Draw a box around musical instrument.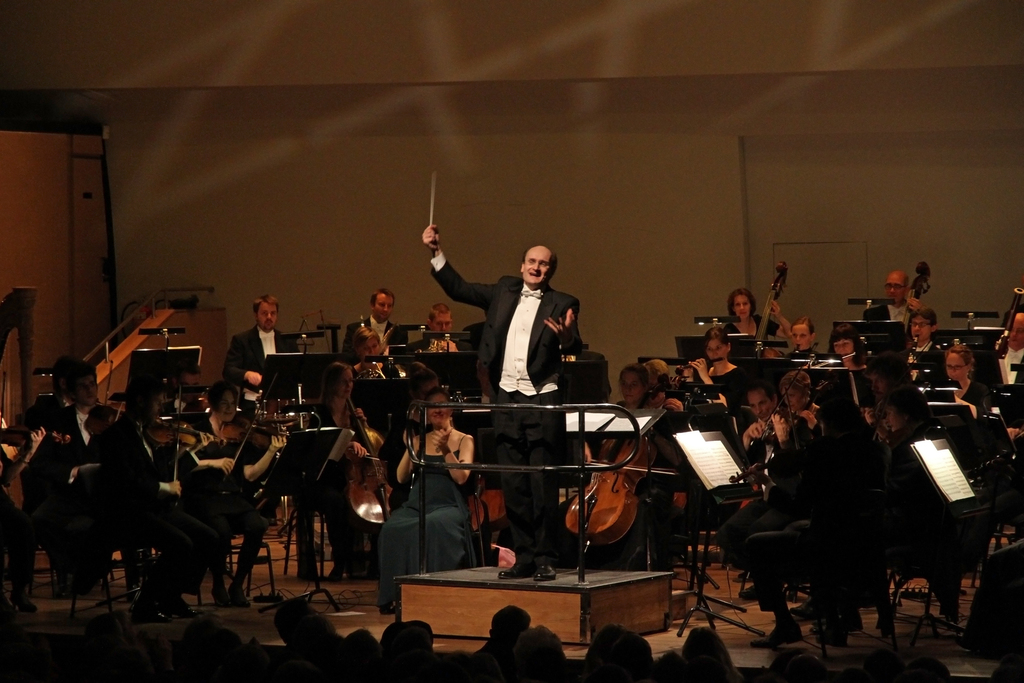
[x1=901, y1=338, x2=919, y2=381].
